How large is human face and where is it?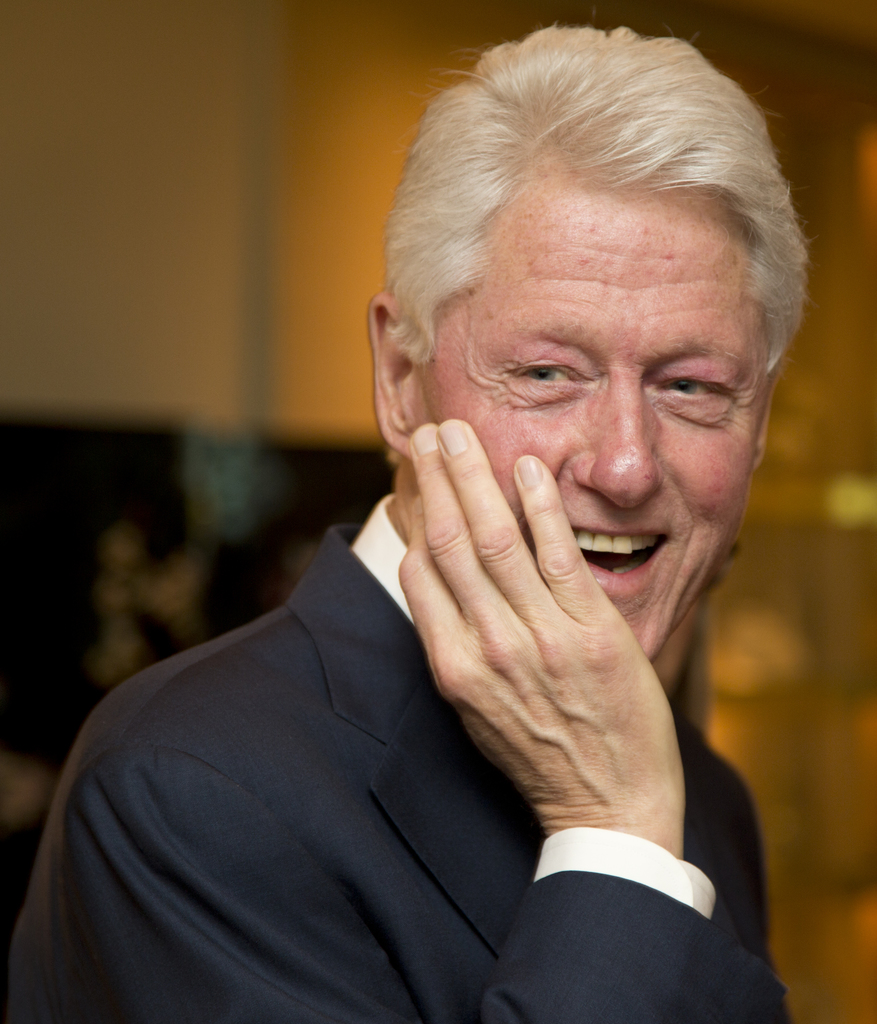
Bounding box: (415,204,771,666).
